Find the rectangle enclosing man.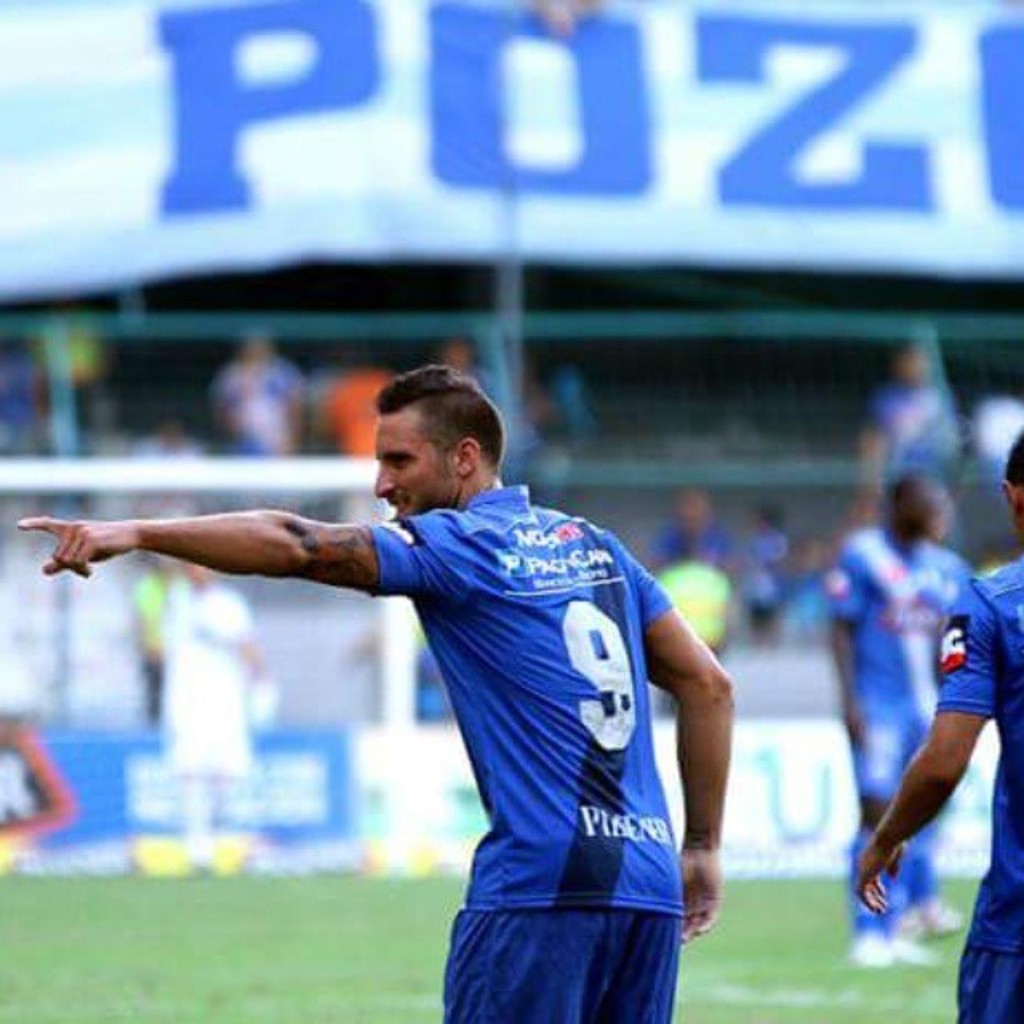
859 419 1022 1022.
